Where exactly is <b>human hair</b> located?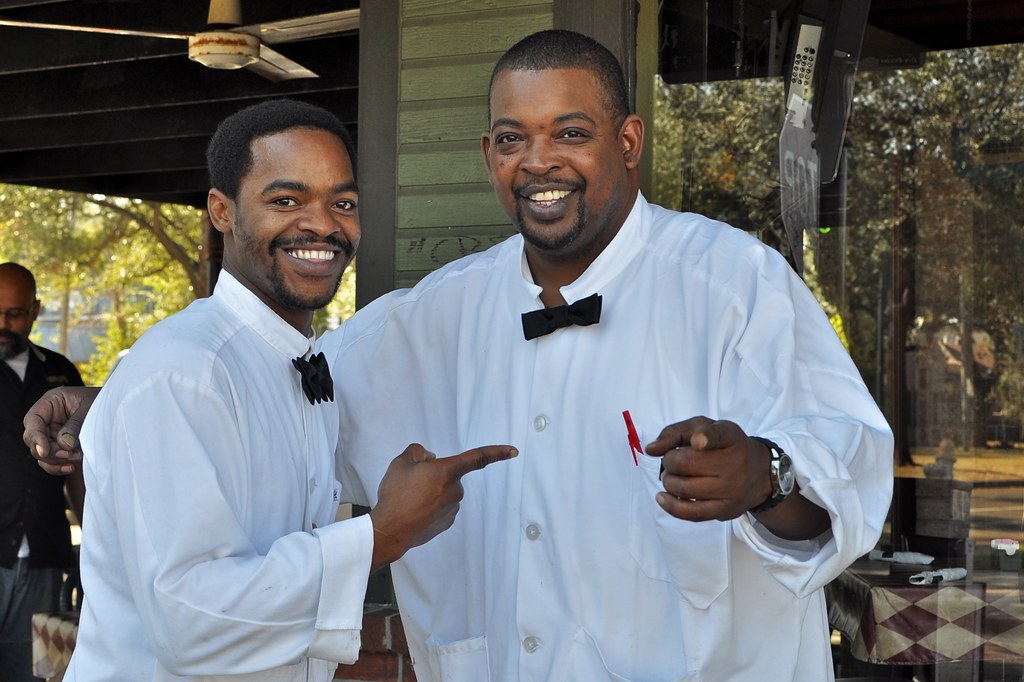
Its bounding box is (488,26,631,143).
